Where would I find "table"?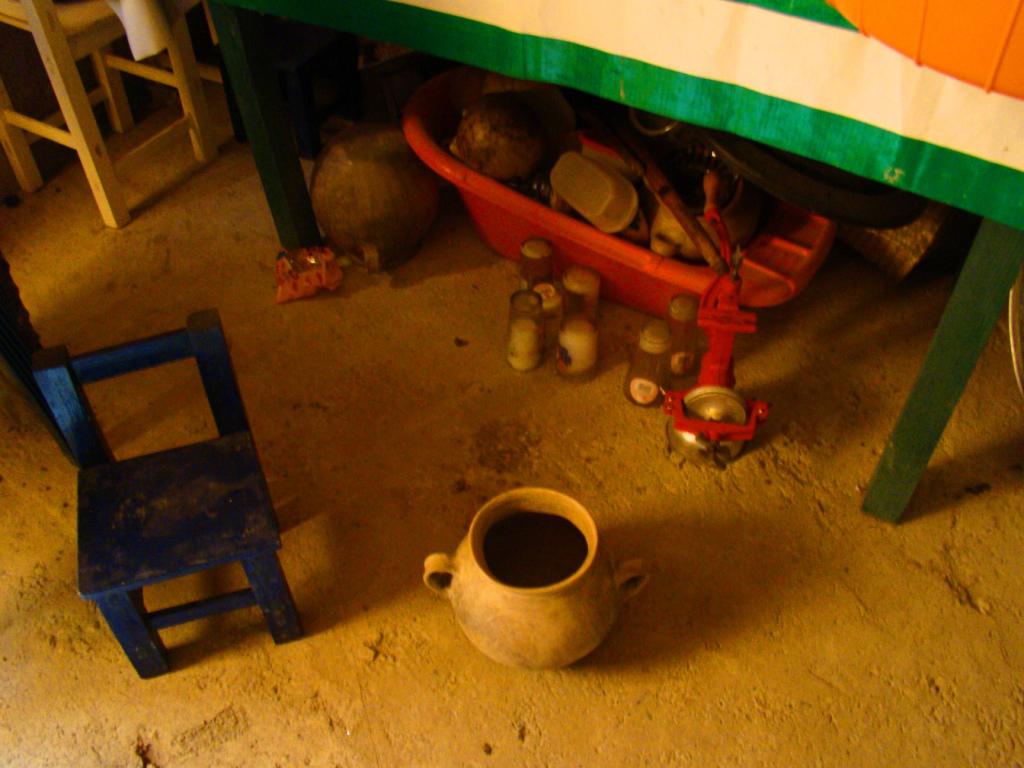
At 182,0,1023,575.
